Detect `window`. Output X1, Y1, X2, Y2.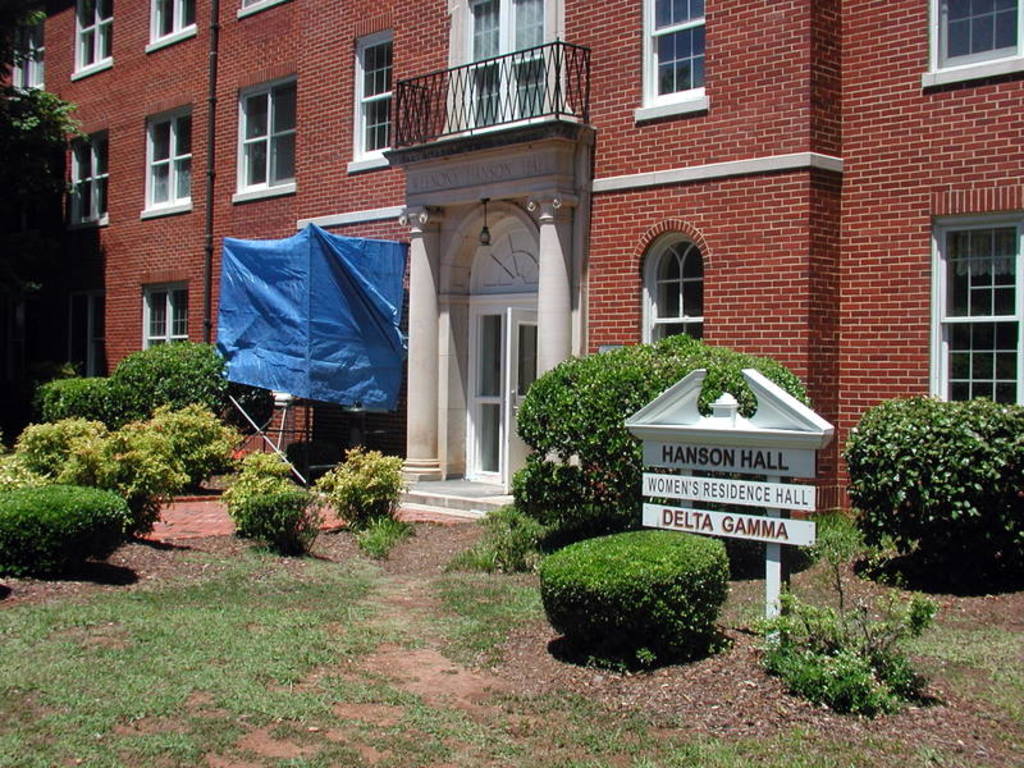
146, 0, 200, 51.
